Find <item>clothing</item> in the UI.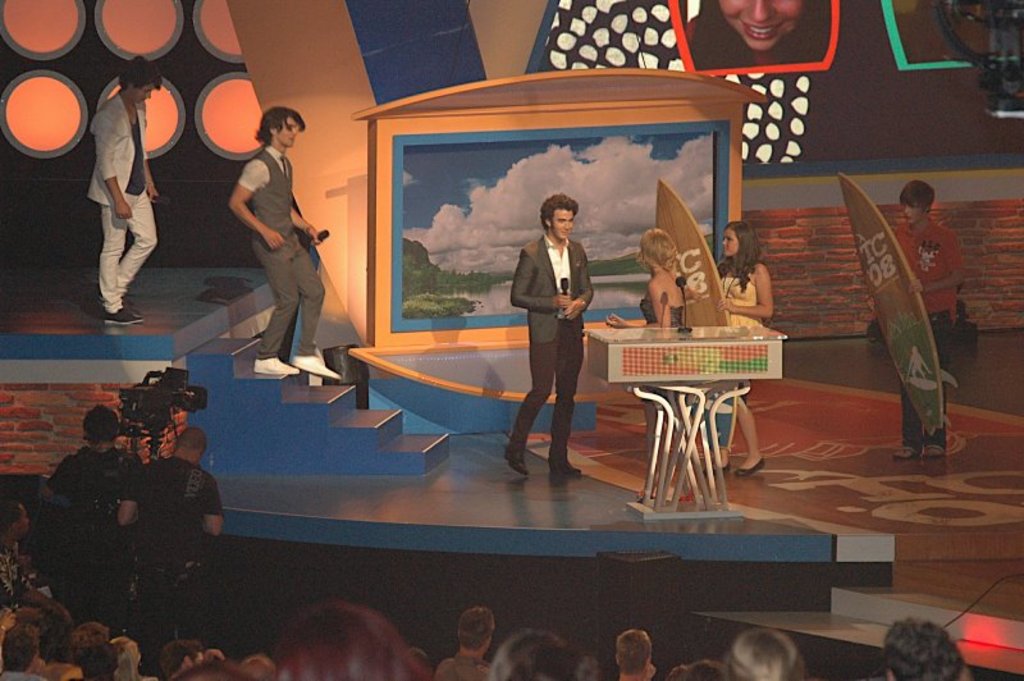
UI element at rect(895, 225, 961, 366).
